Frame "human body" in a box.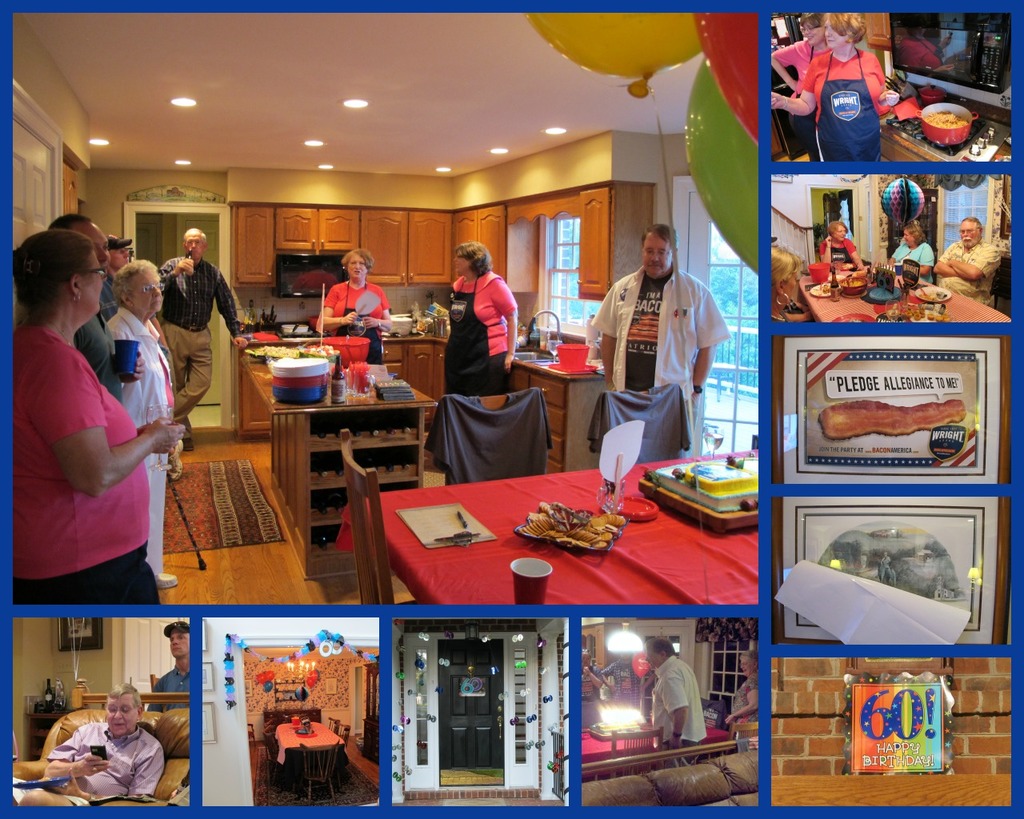
x1=143 y1=665 x2=191 y2=713.
